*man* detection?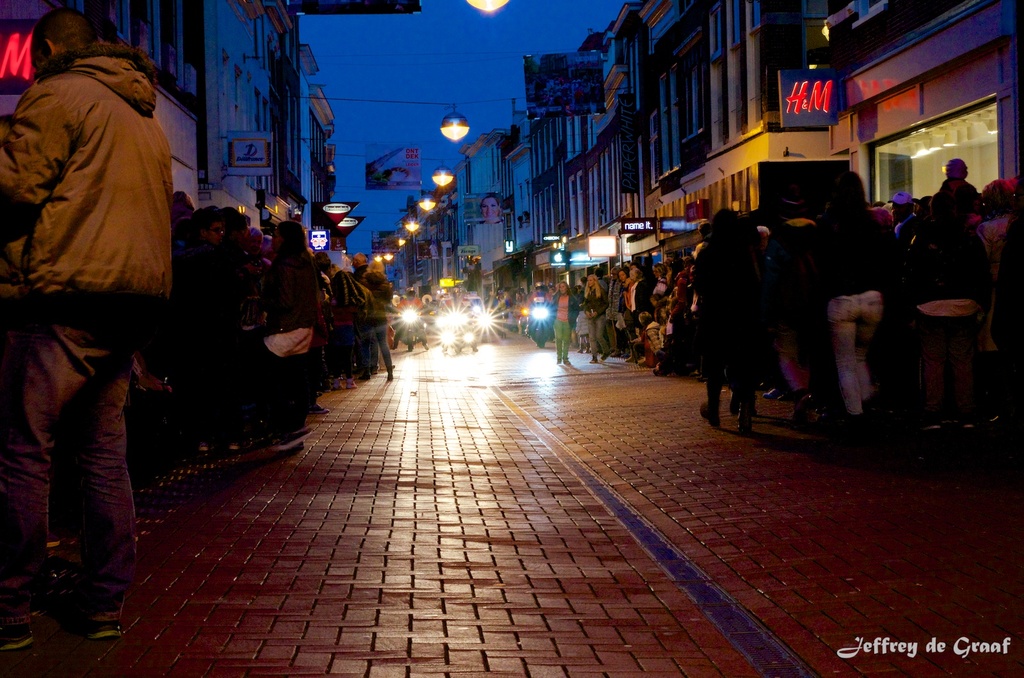
left=0, top=12, right=181, bottom=642
